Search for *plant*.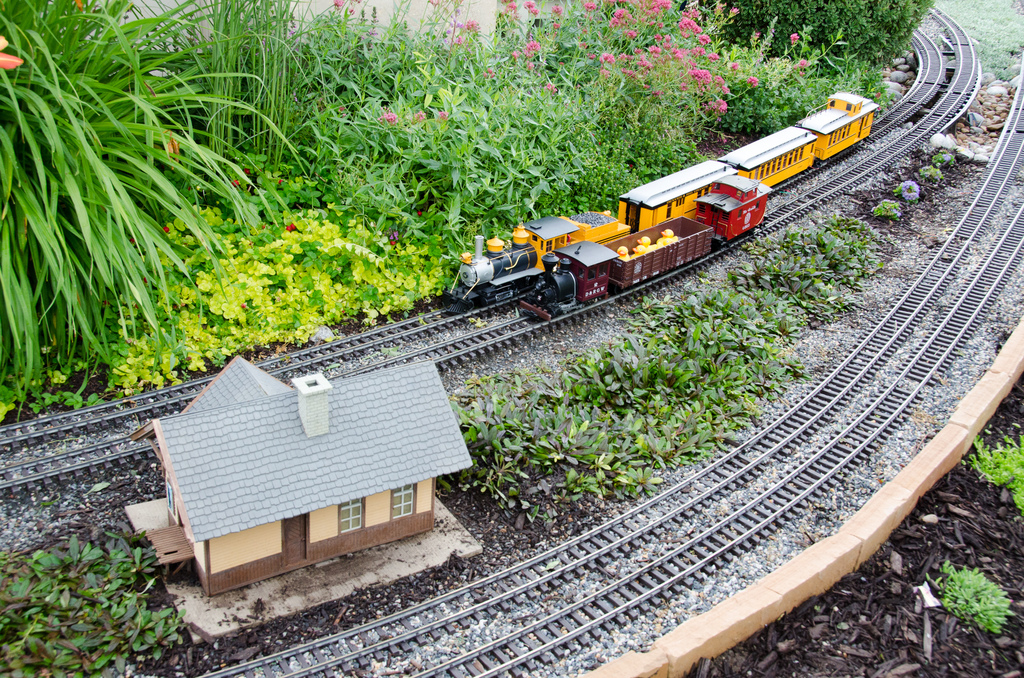
Found at <box>924,0,1019,85</box>.
